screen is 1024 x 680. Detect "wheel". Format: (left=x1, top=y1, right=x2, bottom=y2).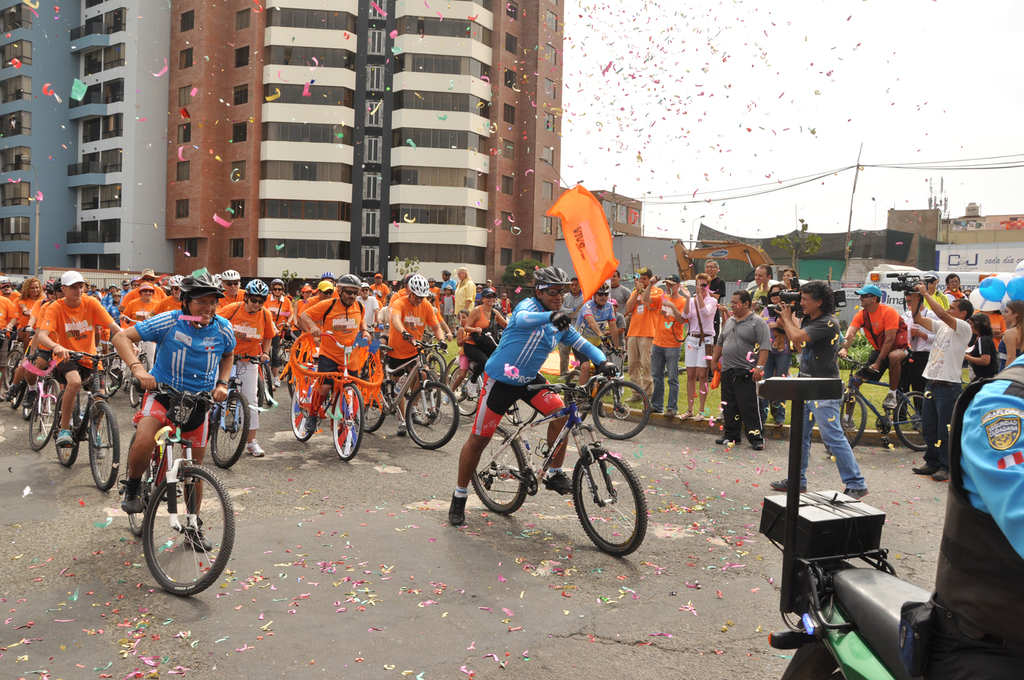
(left=595, top=382, right=651, bottom=442).
